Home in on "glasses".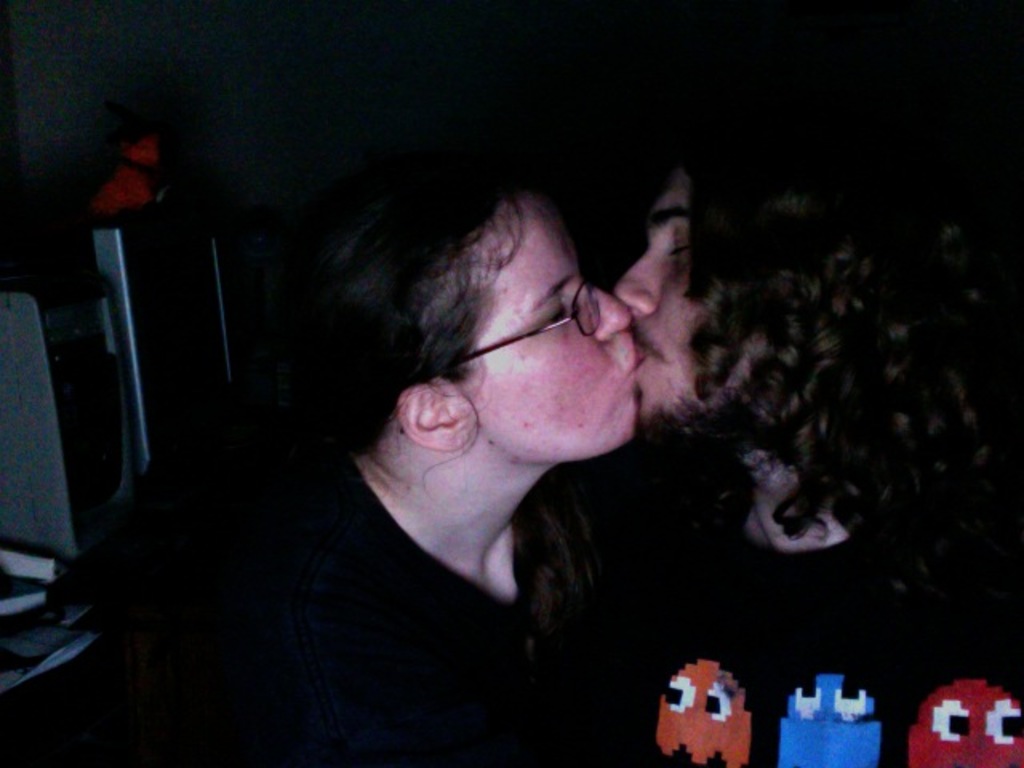
Homed in at rect(416, 275, 669, 389).
